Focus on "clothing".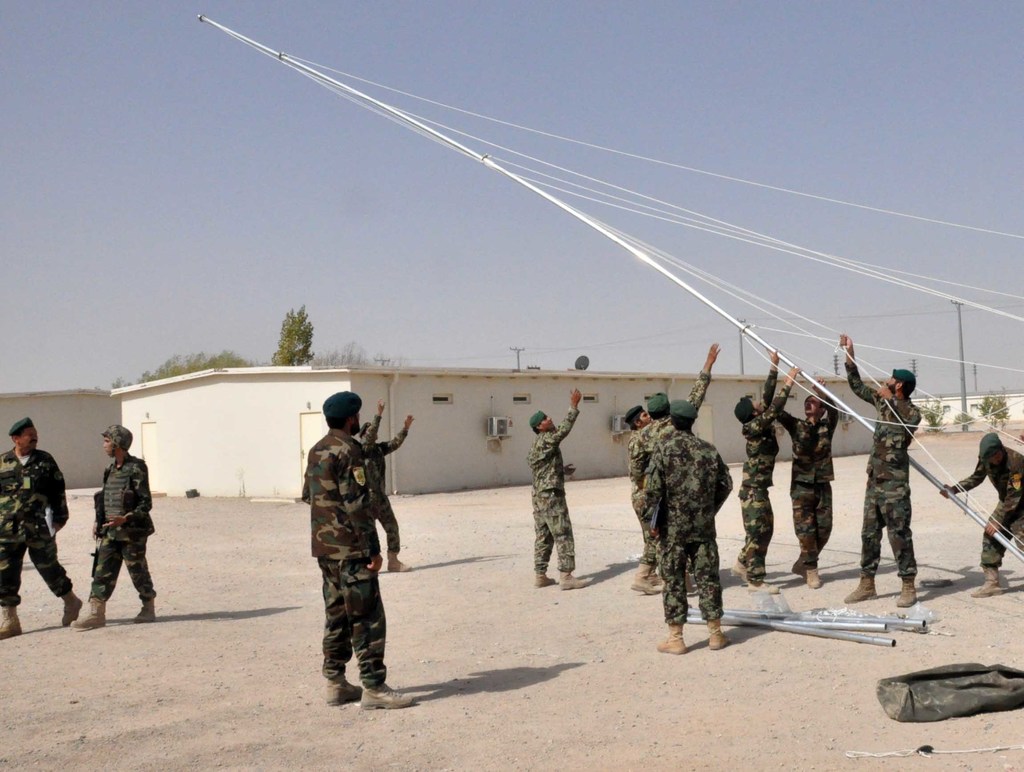
Focused at box(0, 436, 84, 604).
